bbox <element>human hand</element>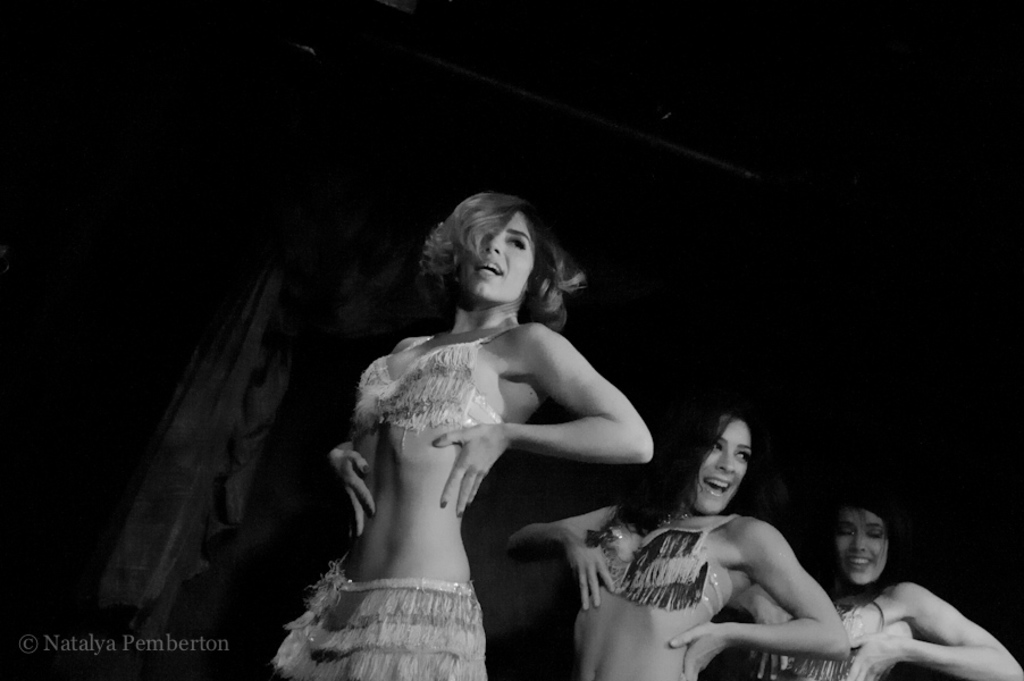
select_region(668, 620, 730, 680)
